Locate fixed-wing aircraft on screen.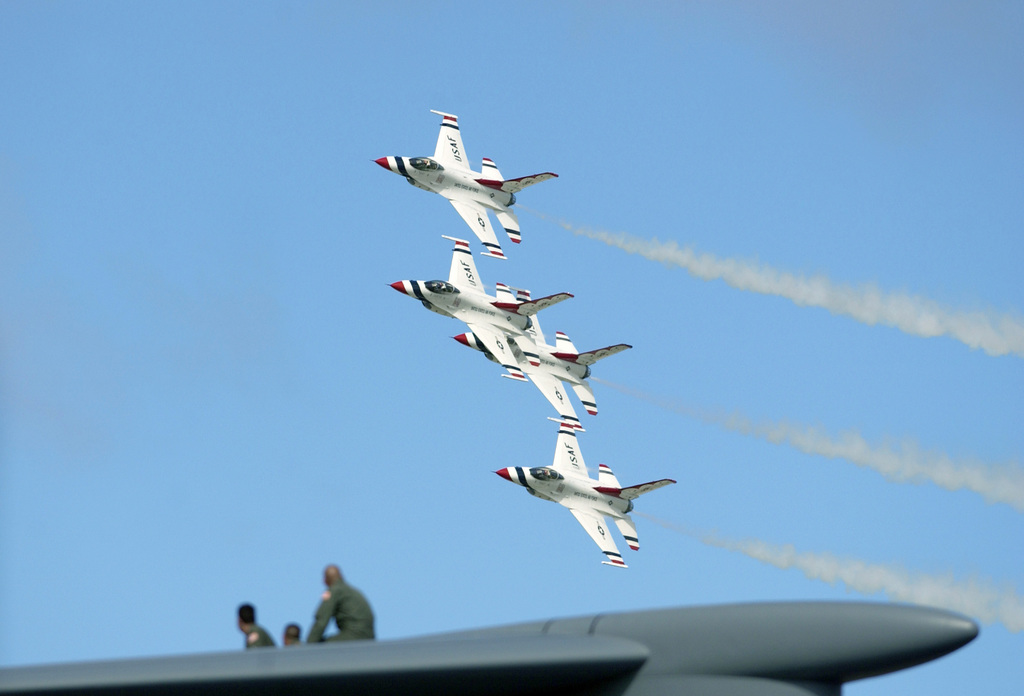
On screen at 494:421:682:562.
